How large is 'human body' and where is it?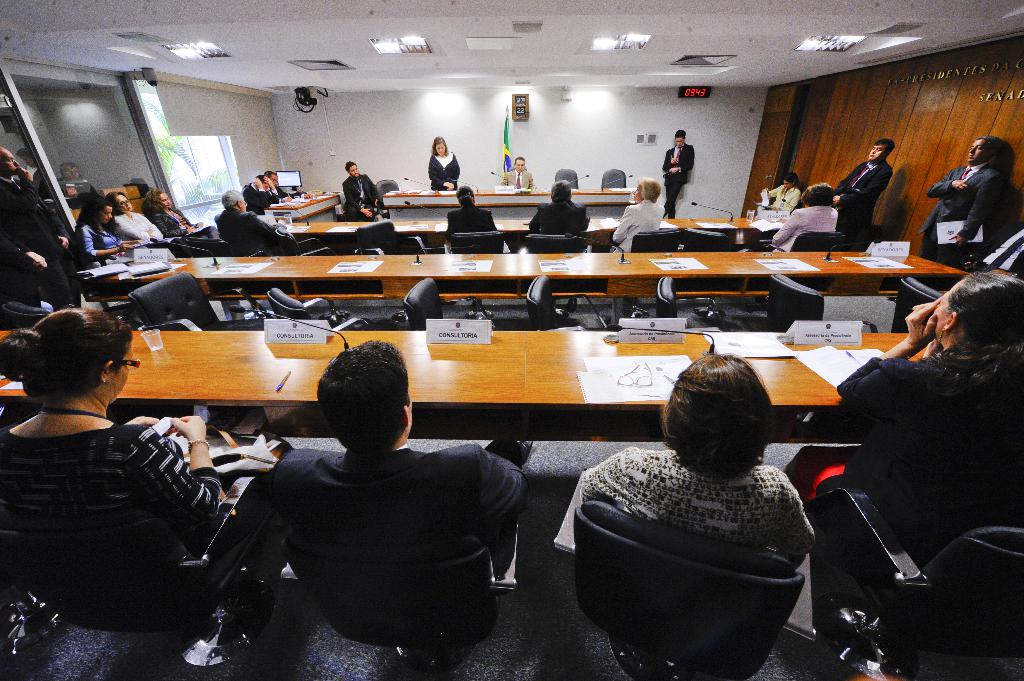
Bounding box: (0, 408, 273, 669).
